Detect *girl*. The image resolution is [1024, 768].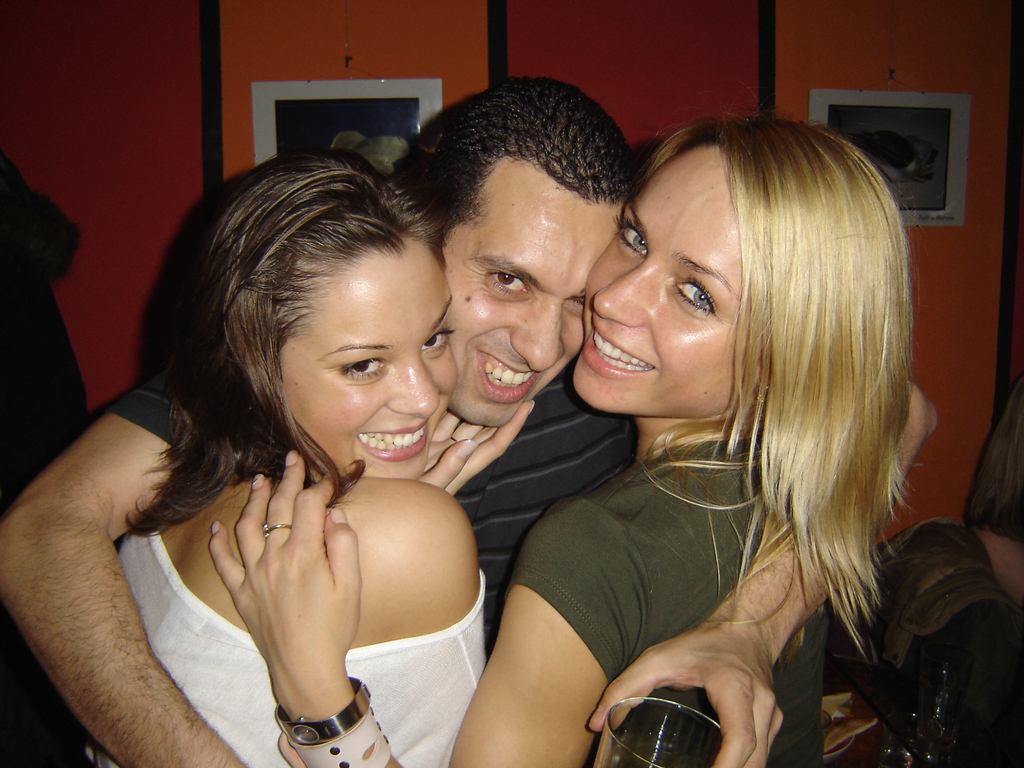
(left=447, top=122, right=926, bottom=767).
